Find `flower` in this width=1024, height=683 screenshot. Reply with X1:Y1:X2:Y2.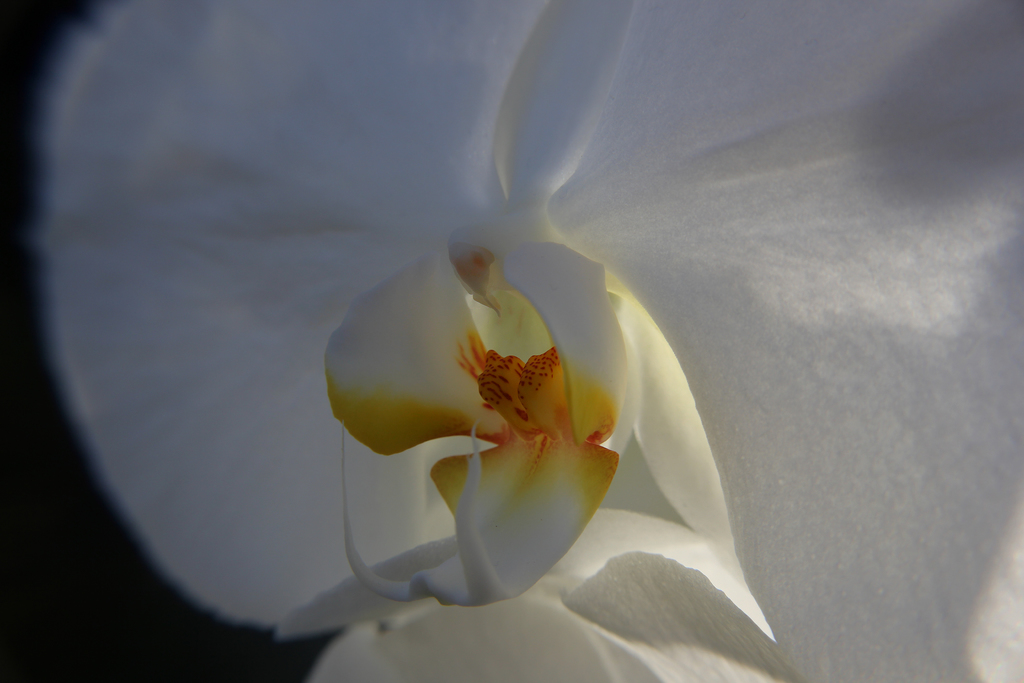
38:0:1023:682.
